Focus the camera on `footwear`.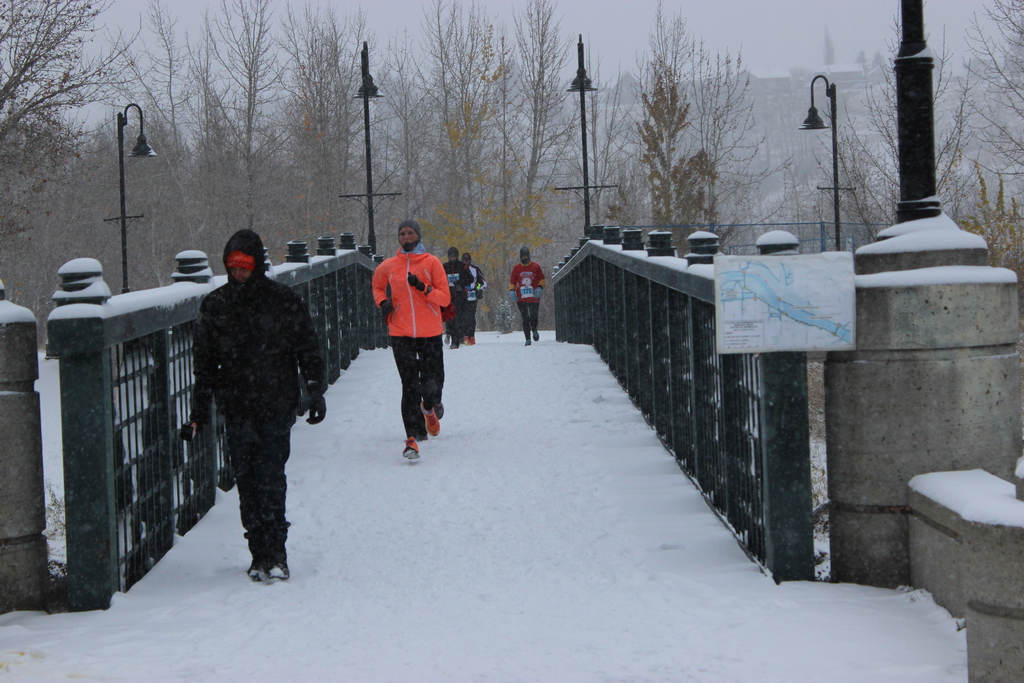
Focus region: crop(397, 436, 419, 462).
